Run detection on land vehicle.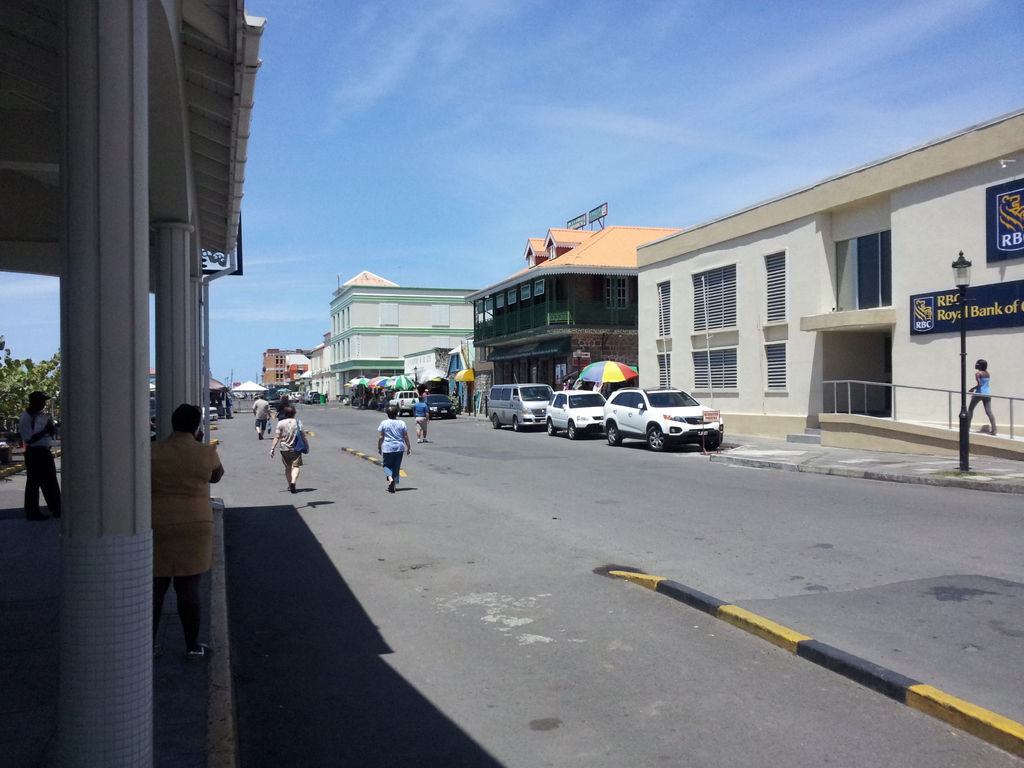
Result: 415, 385, 457, 422.
